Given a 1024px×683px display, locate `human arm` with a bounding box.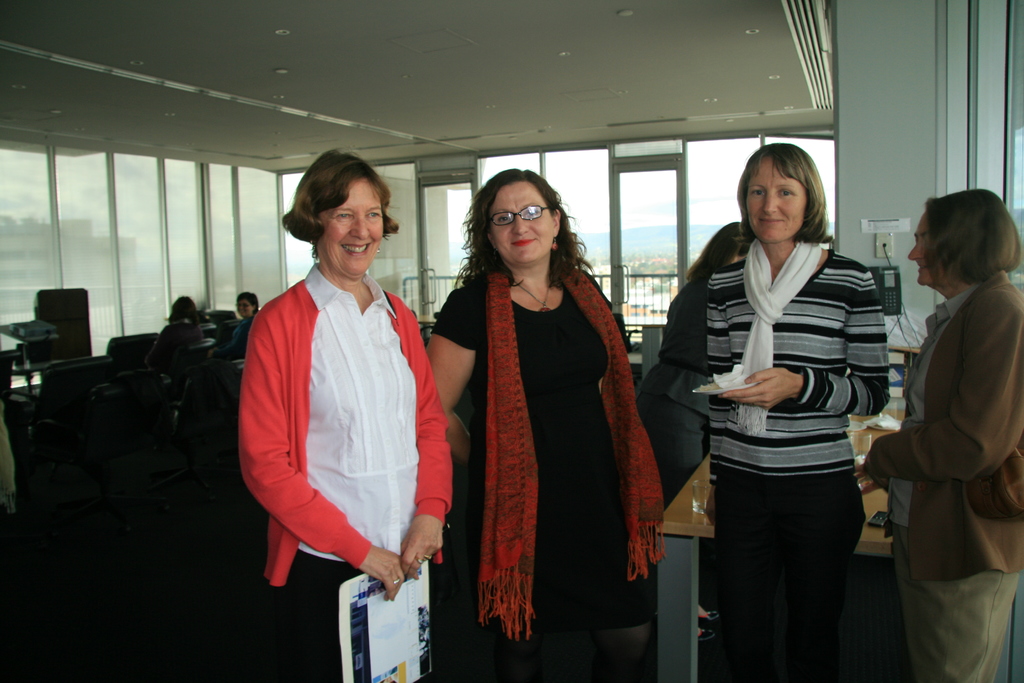
Located: box=[206, 327, 248, 362].
